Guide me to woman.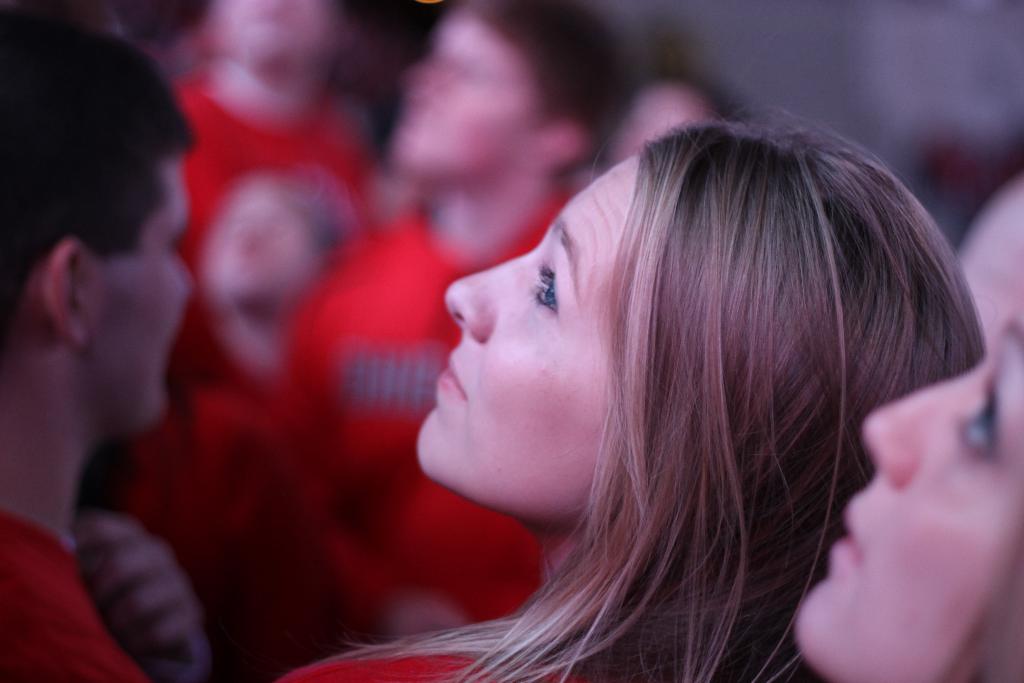
Guidance: (x1=273, y1=103, x2=999, y2=682).
